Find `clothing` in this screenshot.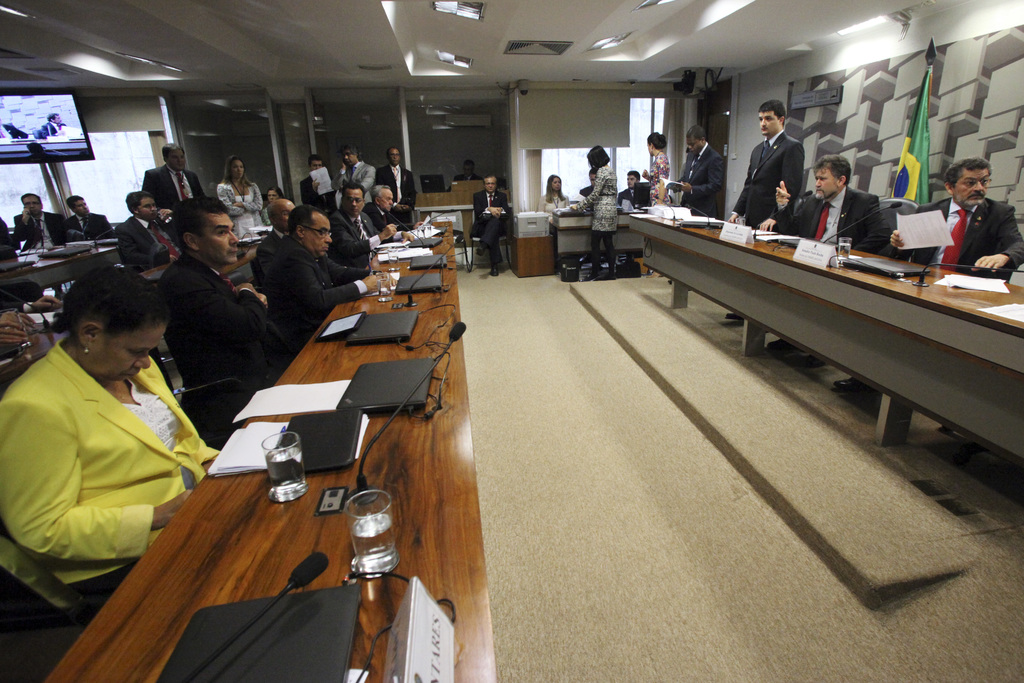
The bounding box for `clothing` is 60:208:111:242.
